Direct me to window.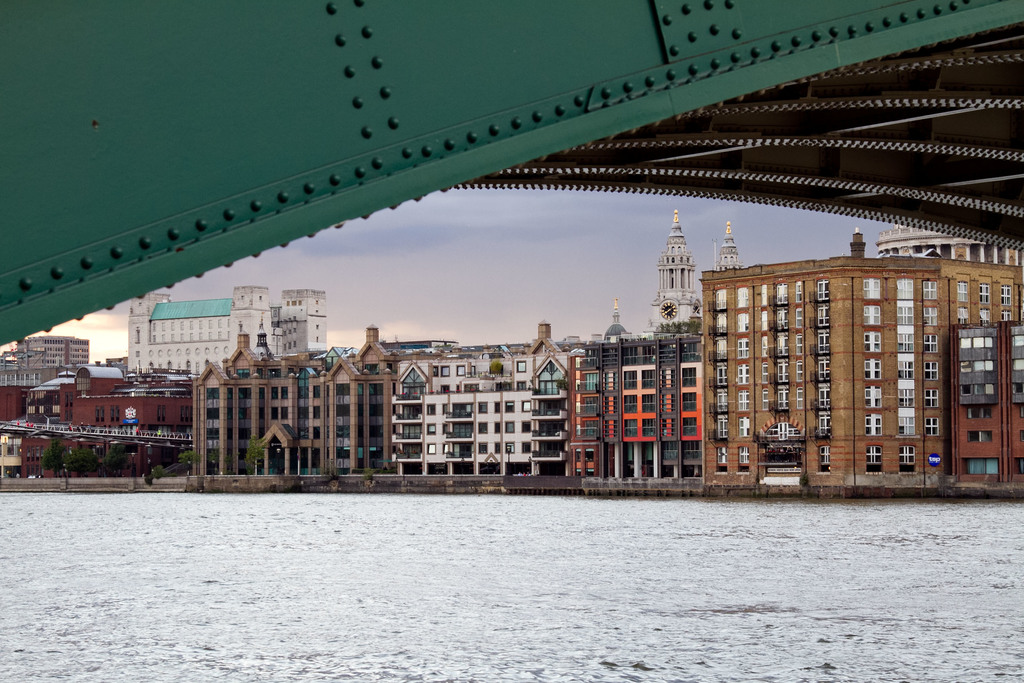
Direction: [955,281,972,303].
